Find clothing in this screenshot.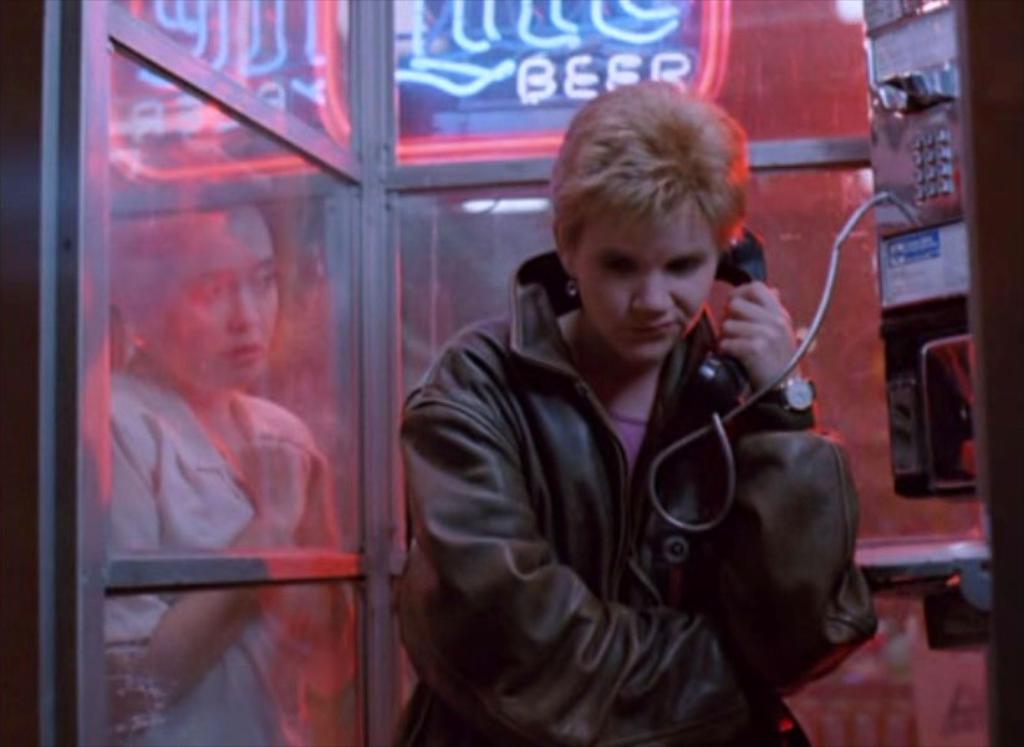
The bounding box for clothing is bbox=(357, 149, 852, 746).
